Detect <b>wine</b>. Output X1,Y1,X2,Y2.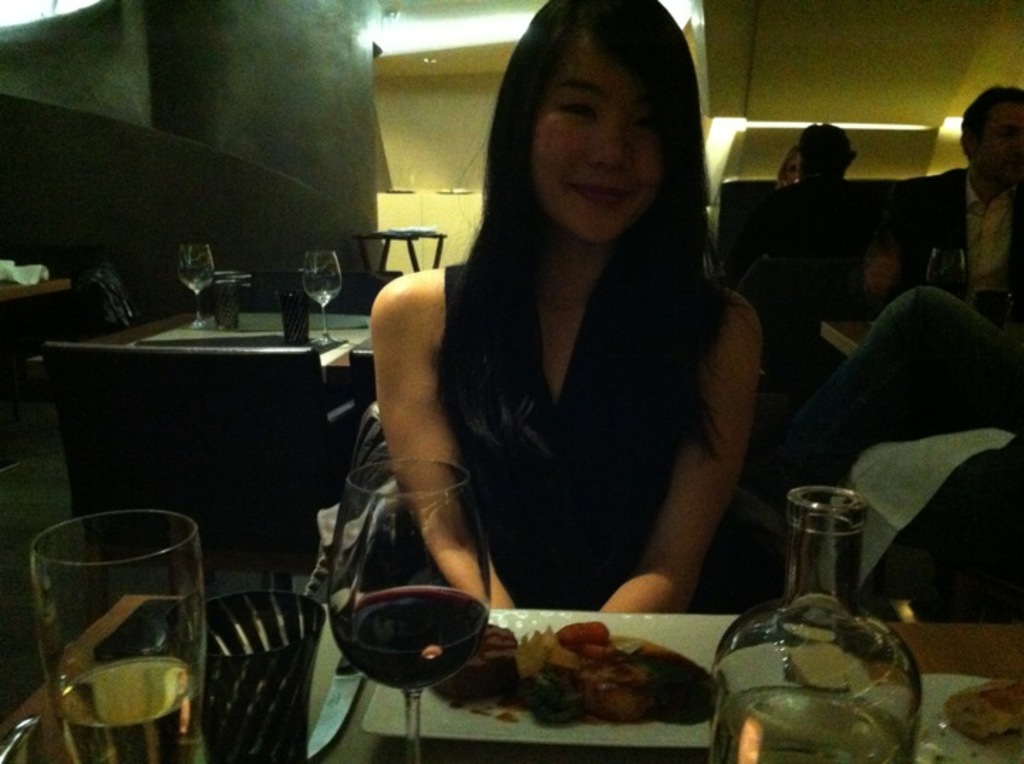
327,583,486,694.
